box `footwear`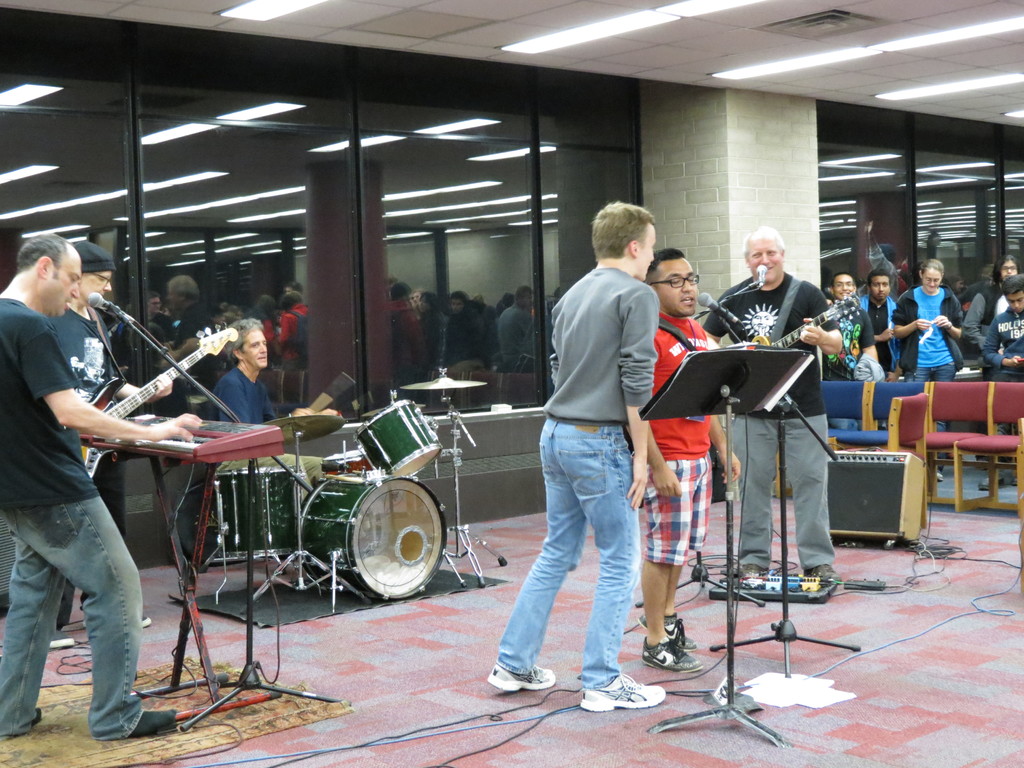
935, 466, 943, 483
